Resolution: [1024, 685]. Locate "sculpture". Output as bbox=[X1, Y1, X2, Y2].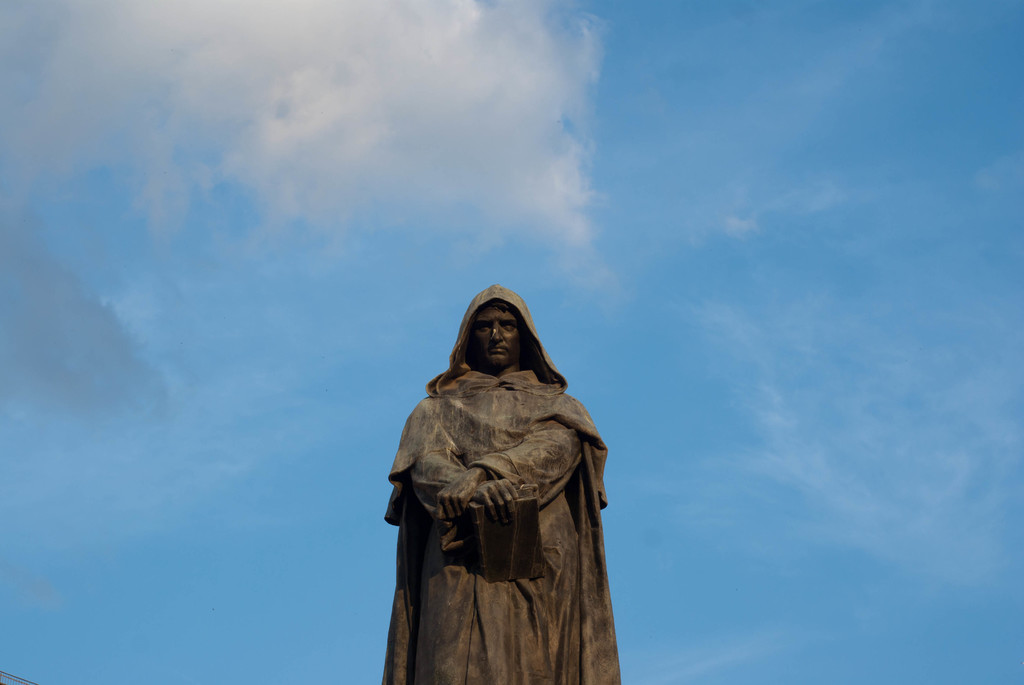
bbox=[365, 281, 625, 684].
